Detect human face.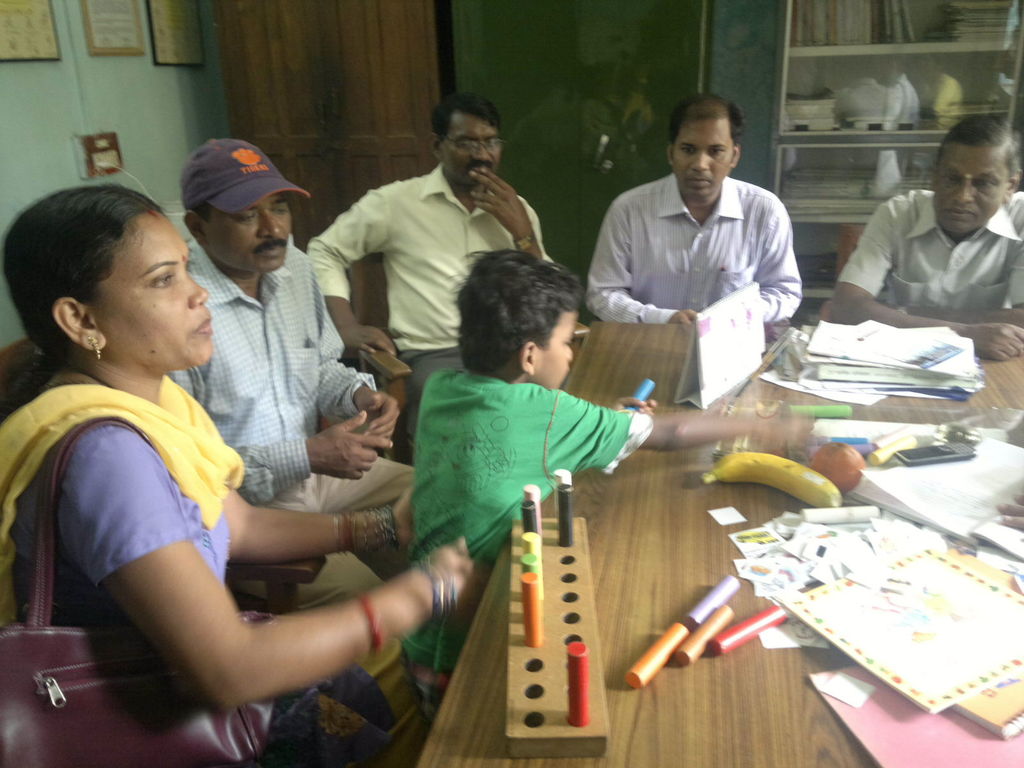
Detected at bbox(205, 195, 292, 271).
